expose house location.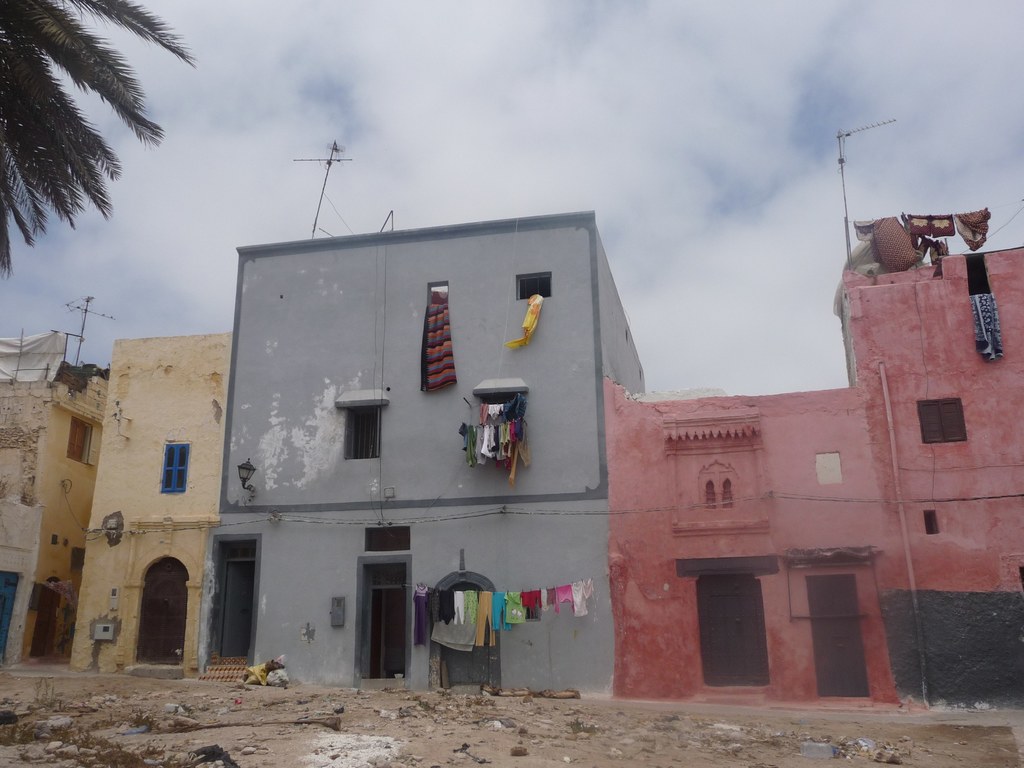
Exposed at (70,337,232,679).
